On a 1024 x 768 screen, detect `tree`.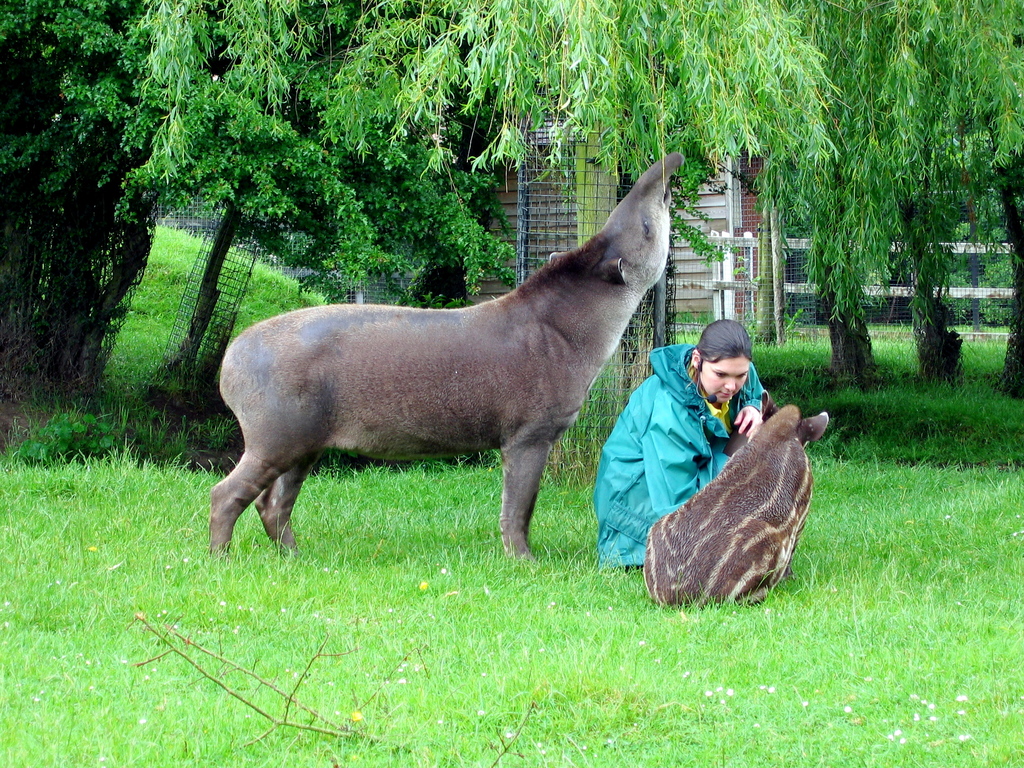
detection(783, 0, 892, 374).
